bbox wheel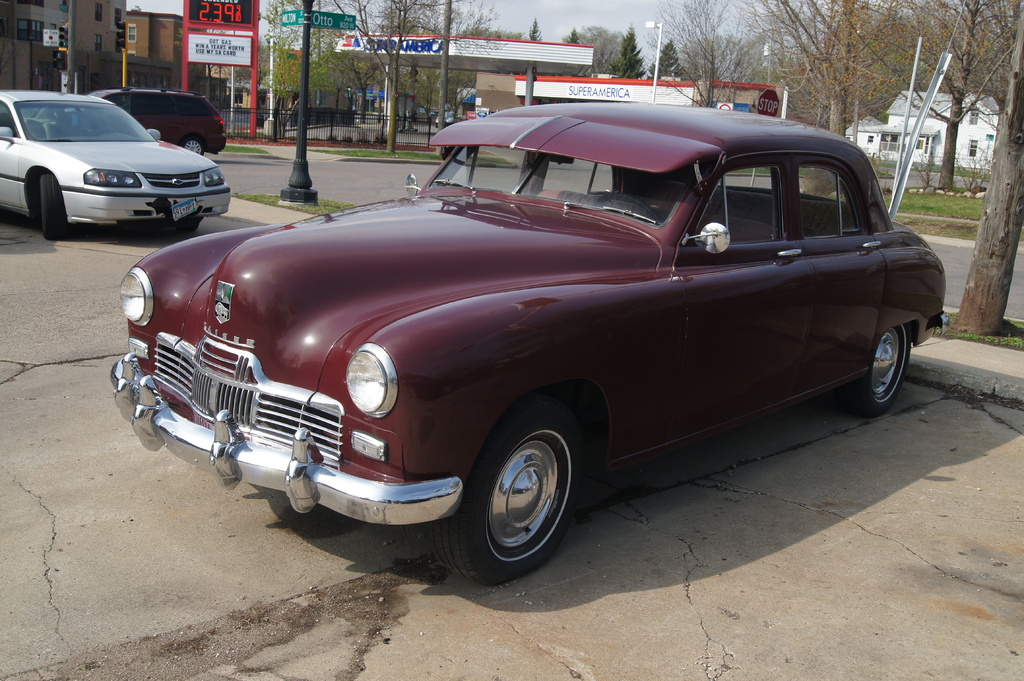
36,177,64,240
